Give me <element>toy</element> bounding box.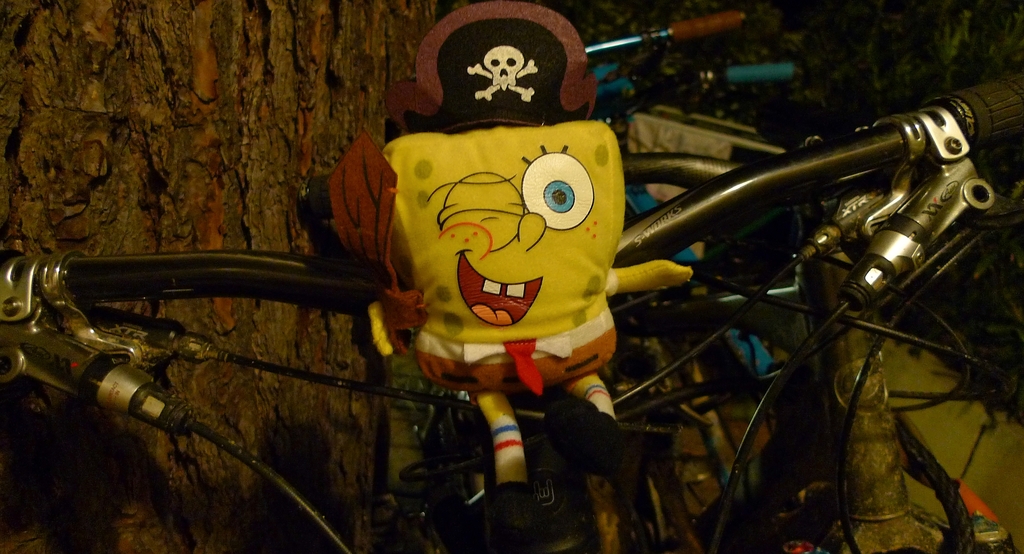
<bbox>314, 0, 689, 512</bbox>.
